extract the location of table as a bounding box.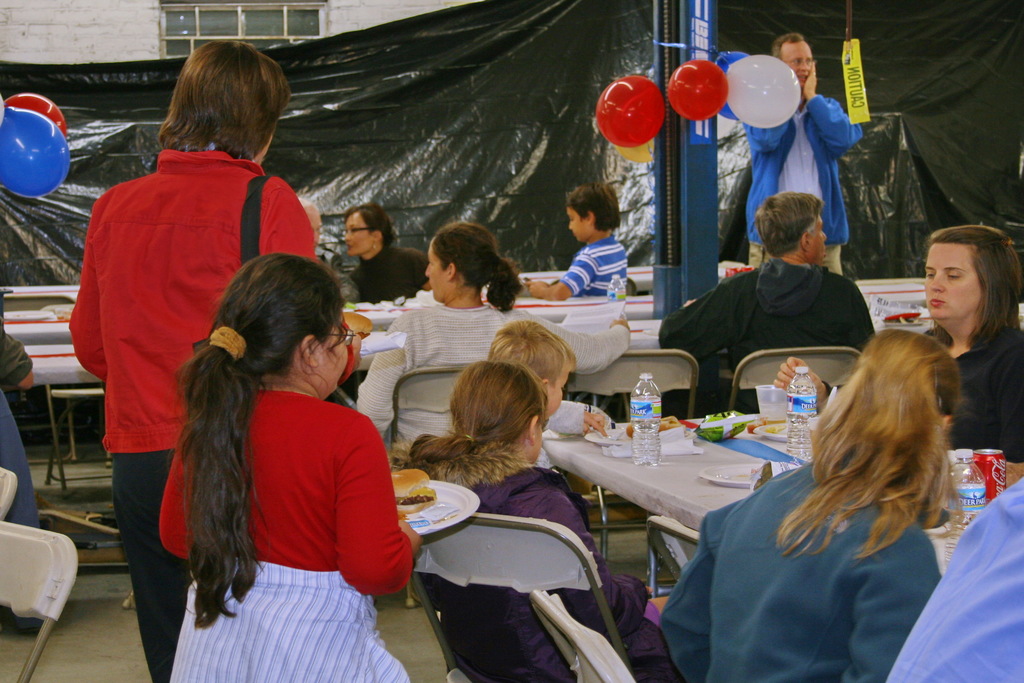
[x1=532, y1=394, x2=844, y2=625].
